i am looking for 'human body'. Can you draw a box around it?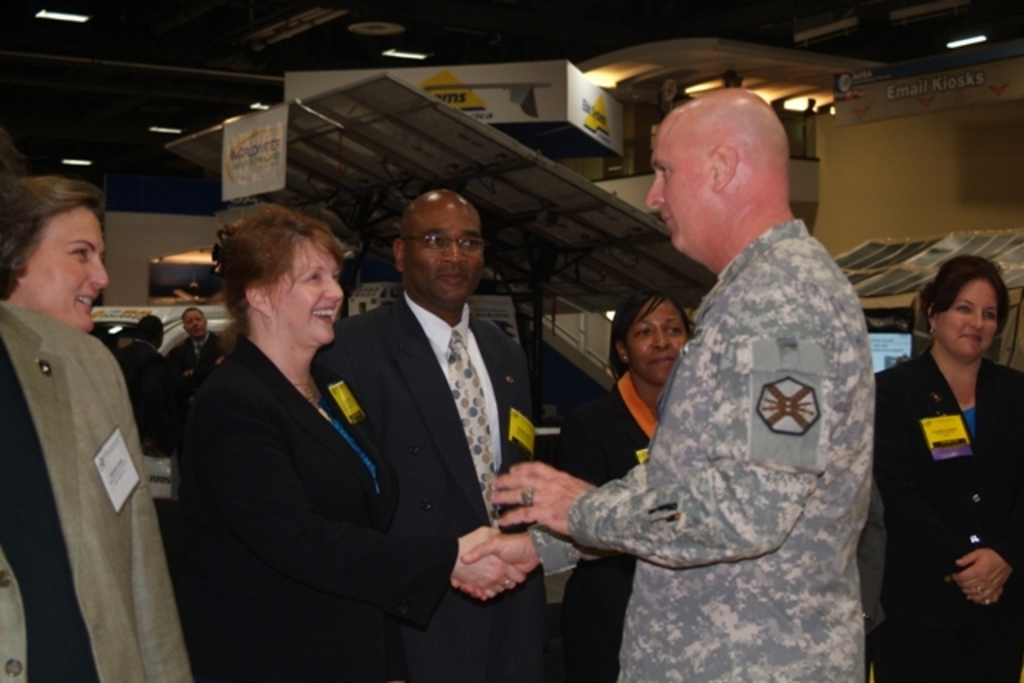
Sure, the bounding box is [458,221,885,681].
